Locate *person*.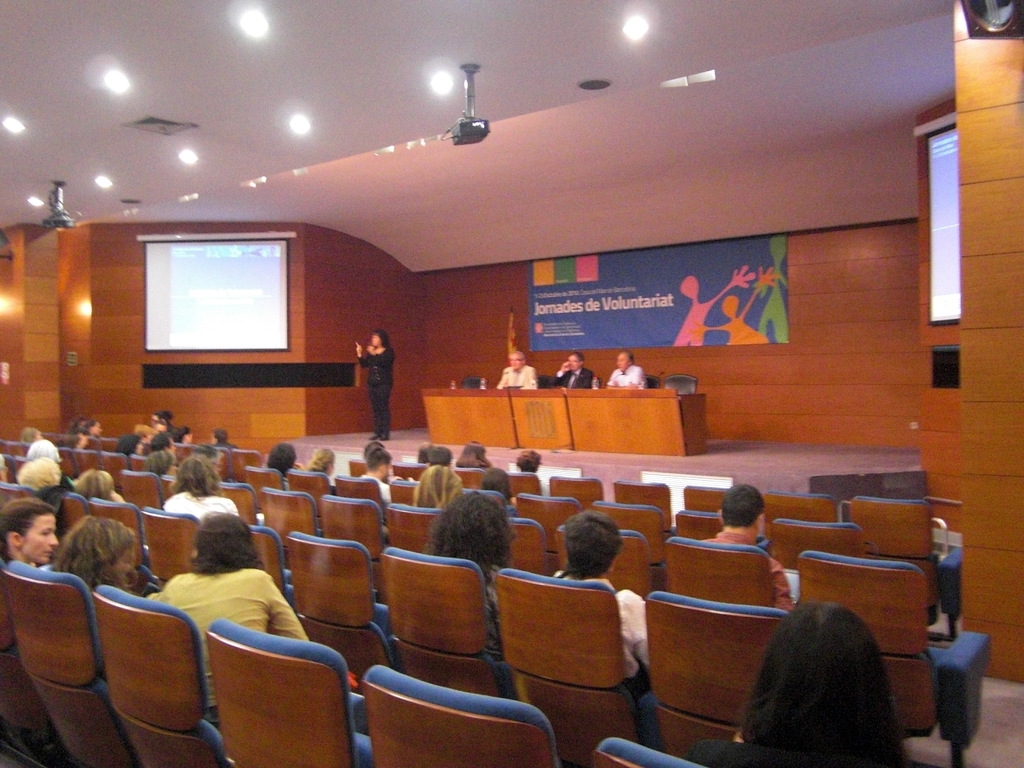
Bounding box: left=68, top=471, right=130, bottom=519.
